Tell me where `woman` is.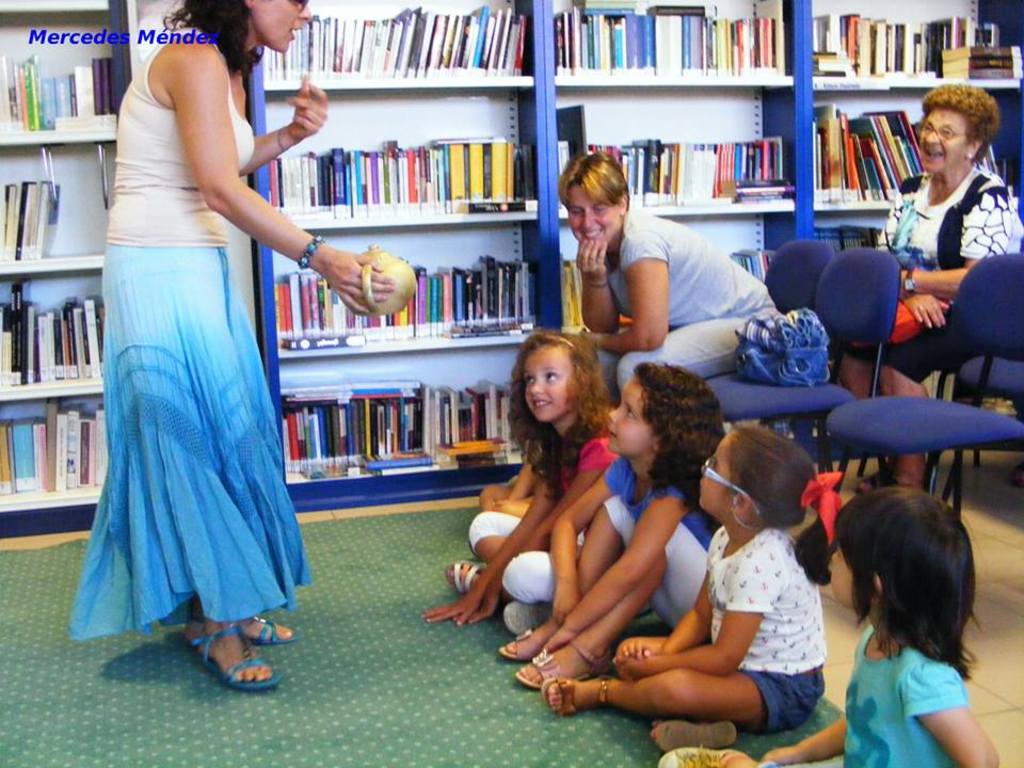
`woman` is at detection(557, 149, 786, 410).
